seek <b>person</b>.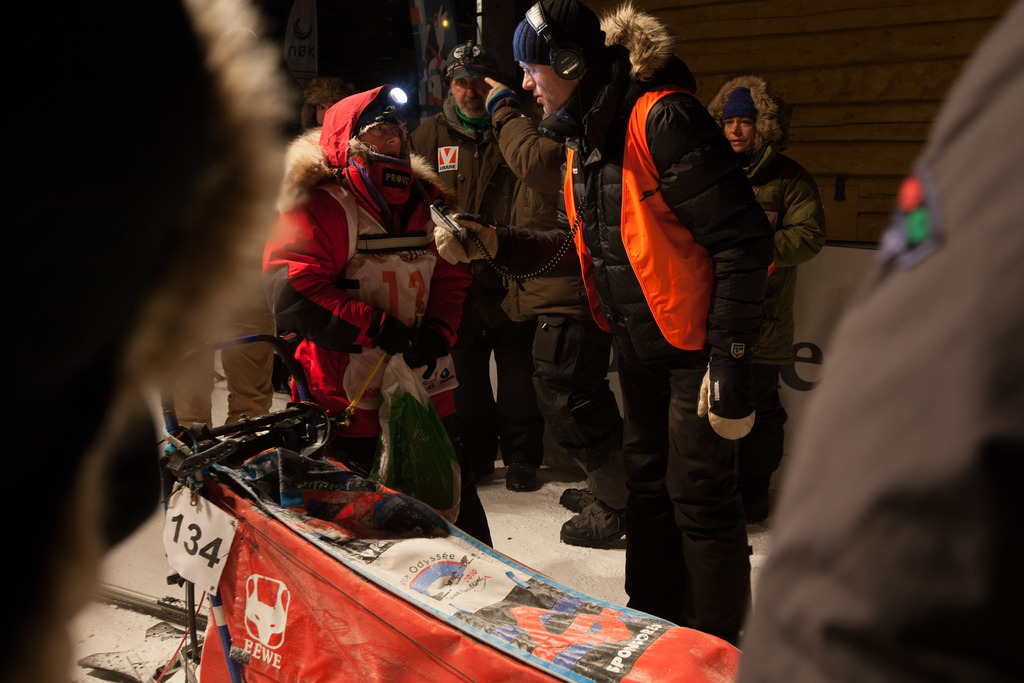
bbox=(414, 42, 550, 493).
